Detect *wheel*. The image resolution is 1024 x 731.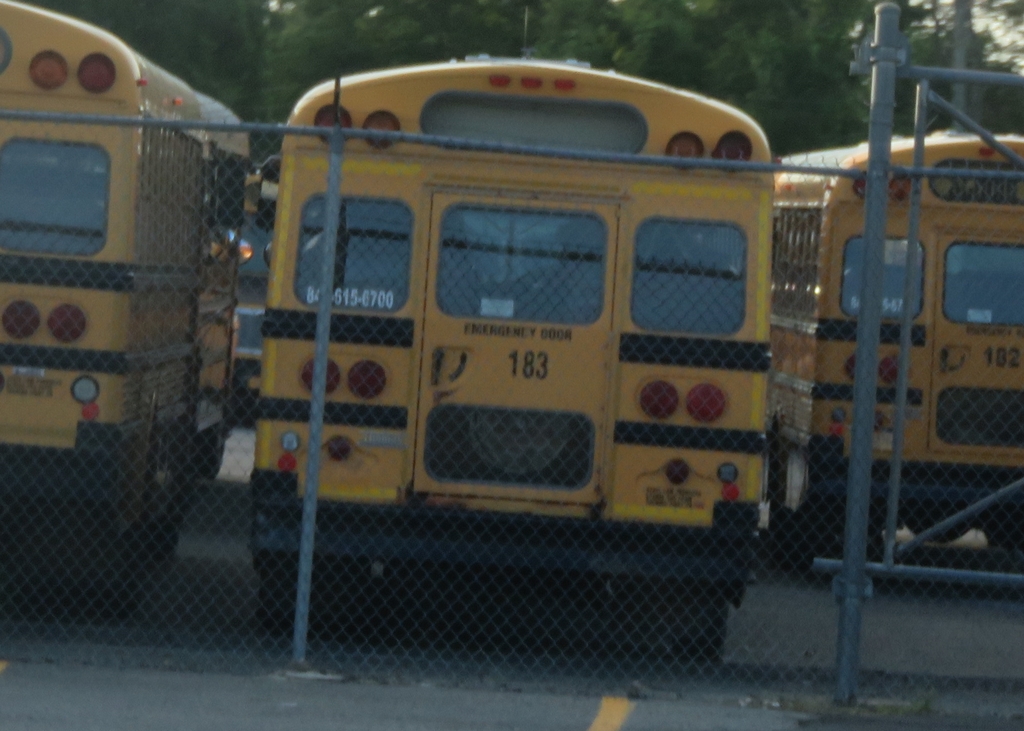
(x1=198, y1=408, x2=226, y2=476).
